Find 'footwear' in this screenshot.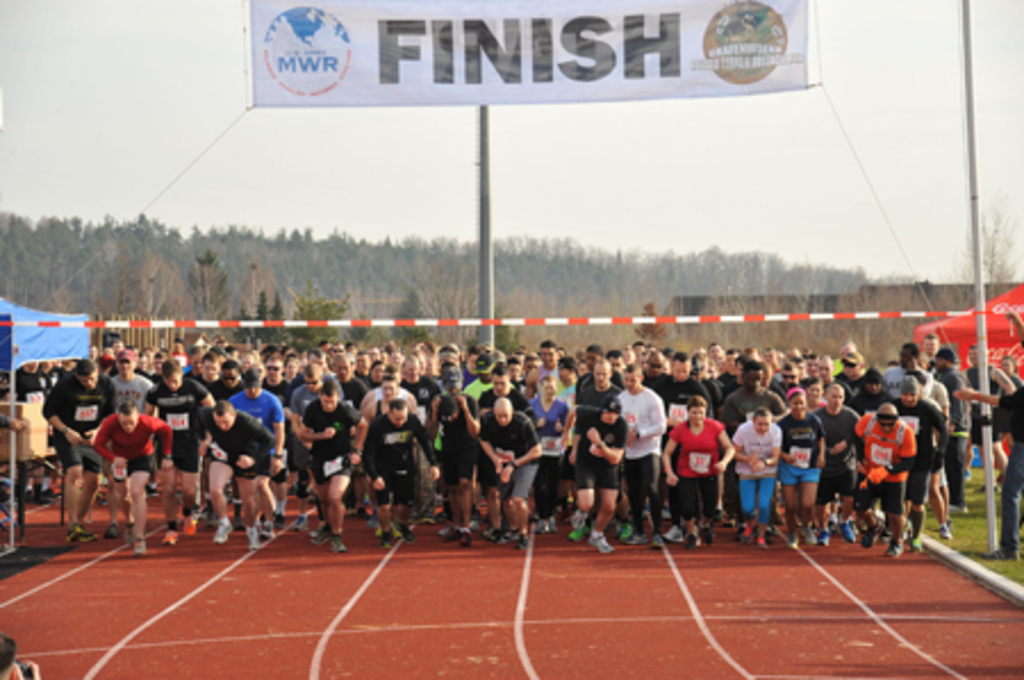
The bounding box for 'footwear' is 910, 537, 924, 544.
